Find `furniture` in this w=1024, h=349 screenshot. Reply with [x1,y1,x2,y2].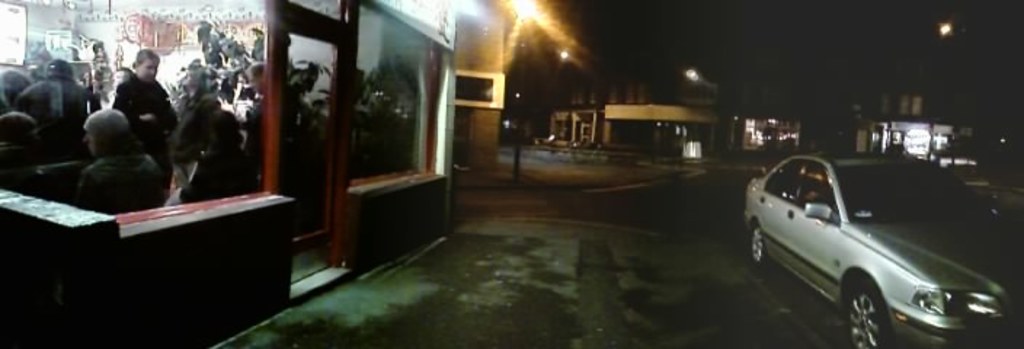
[0,189,294,348].
